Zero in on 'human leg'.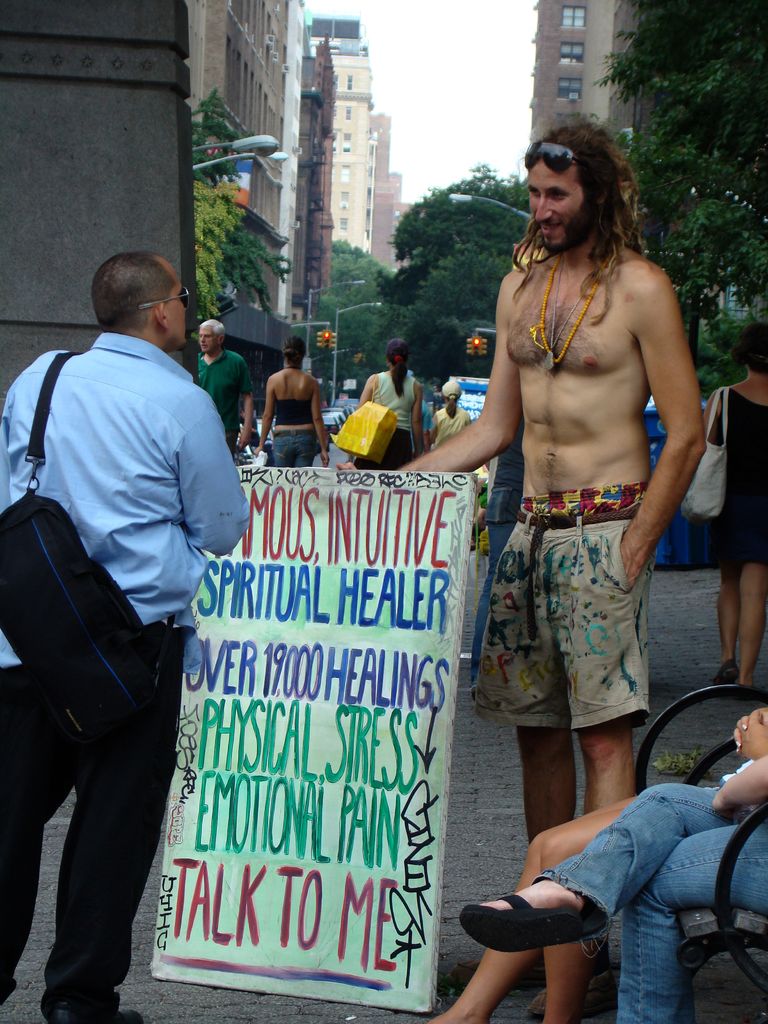
Zeroed in: 612/831/767/1023.
